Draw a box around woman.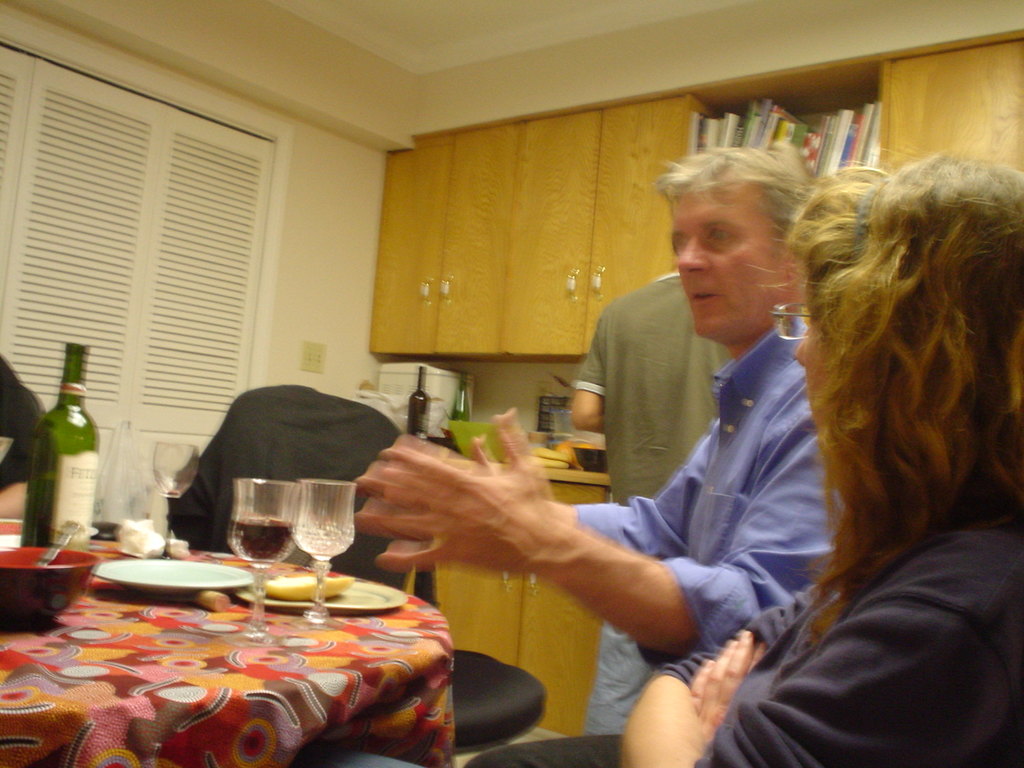
466 161 1023 767.
